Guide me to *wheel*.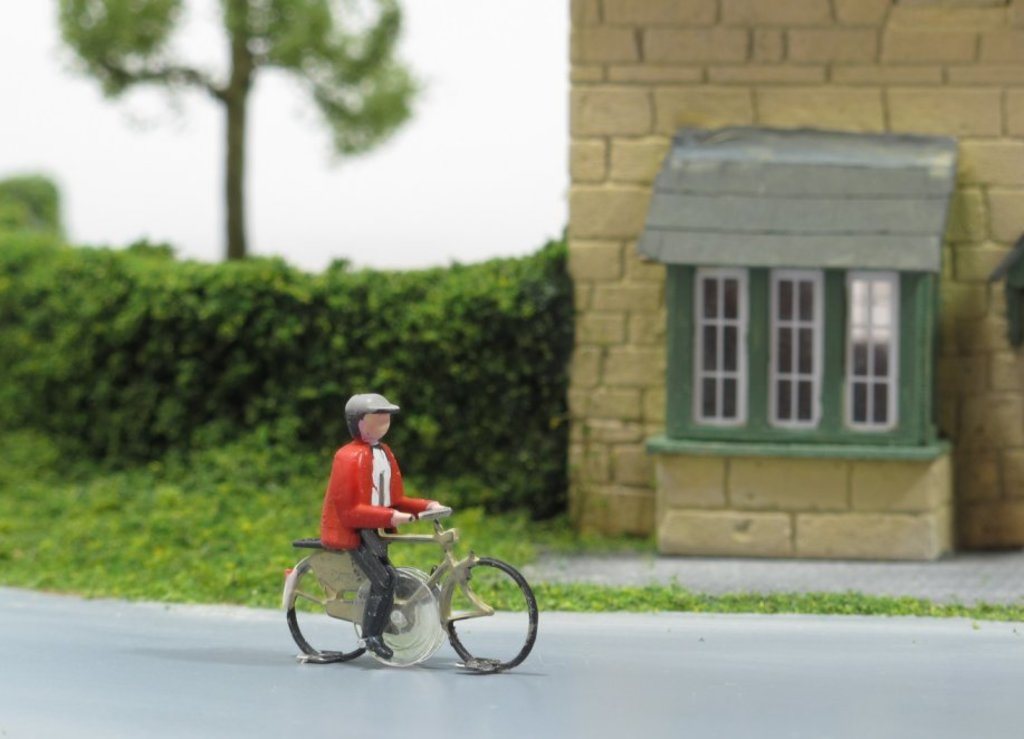
Guidance: BBox(437, 553, 516, 674).
